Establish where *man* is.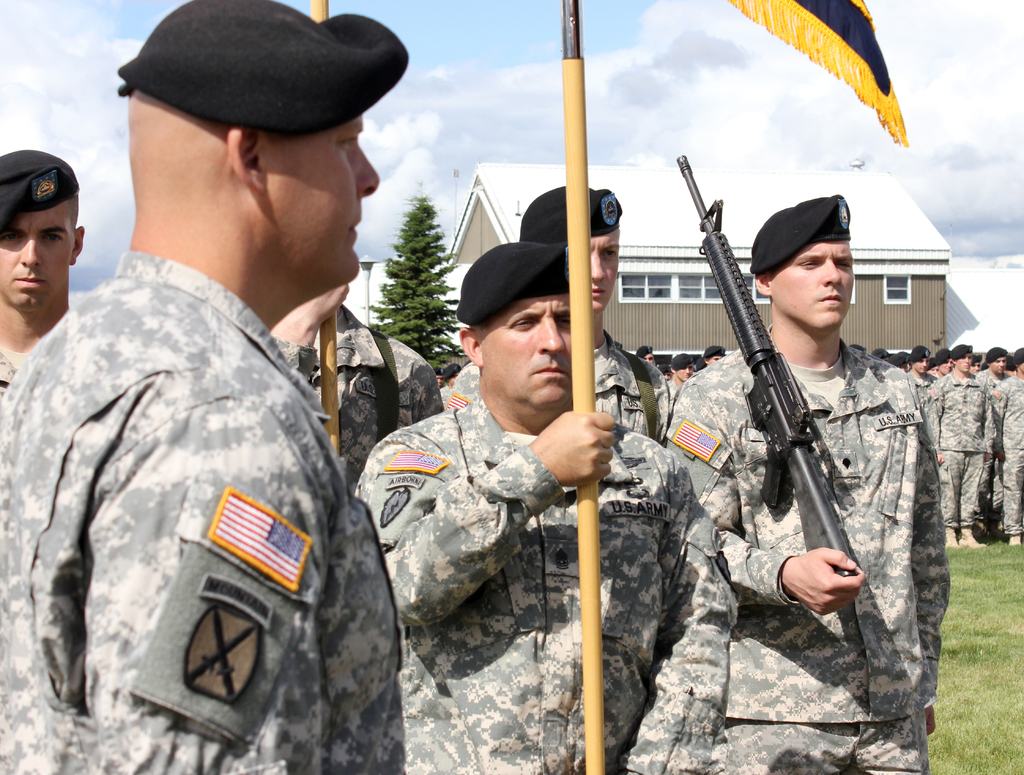
Established at <region>705, 347, 728, 365</region>.
